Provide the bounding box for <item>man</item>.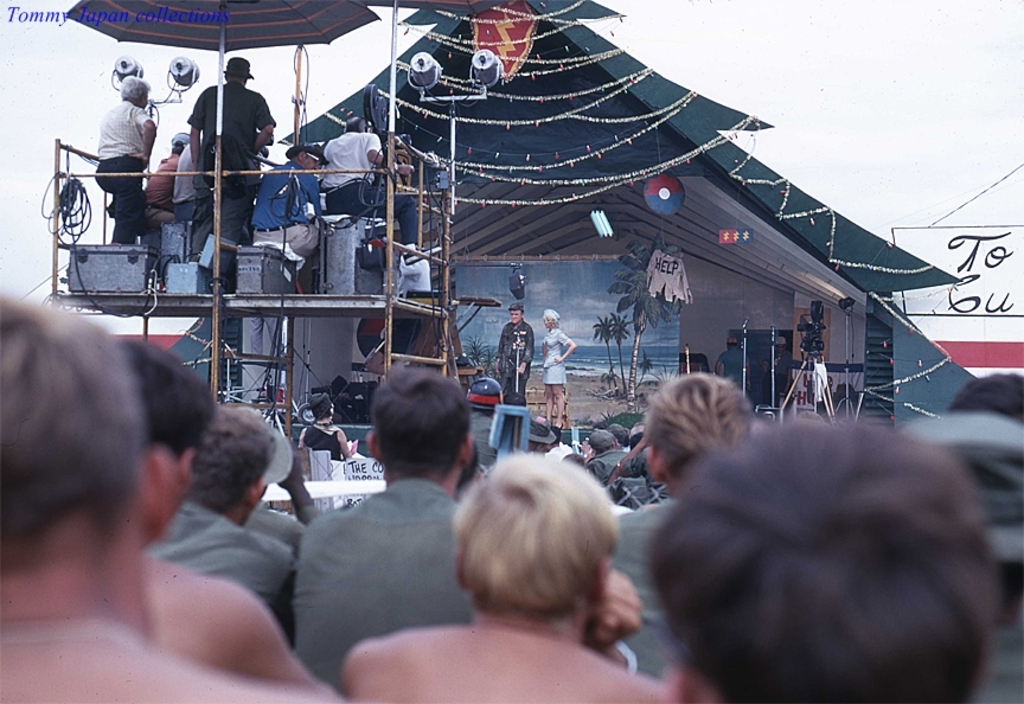
rect(142, 399, 297, 645).
